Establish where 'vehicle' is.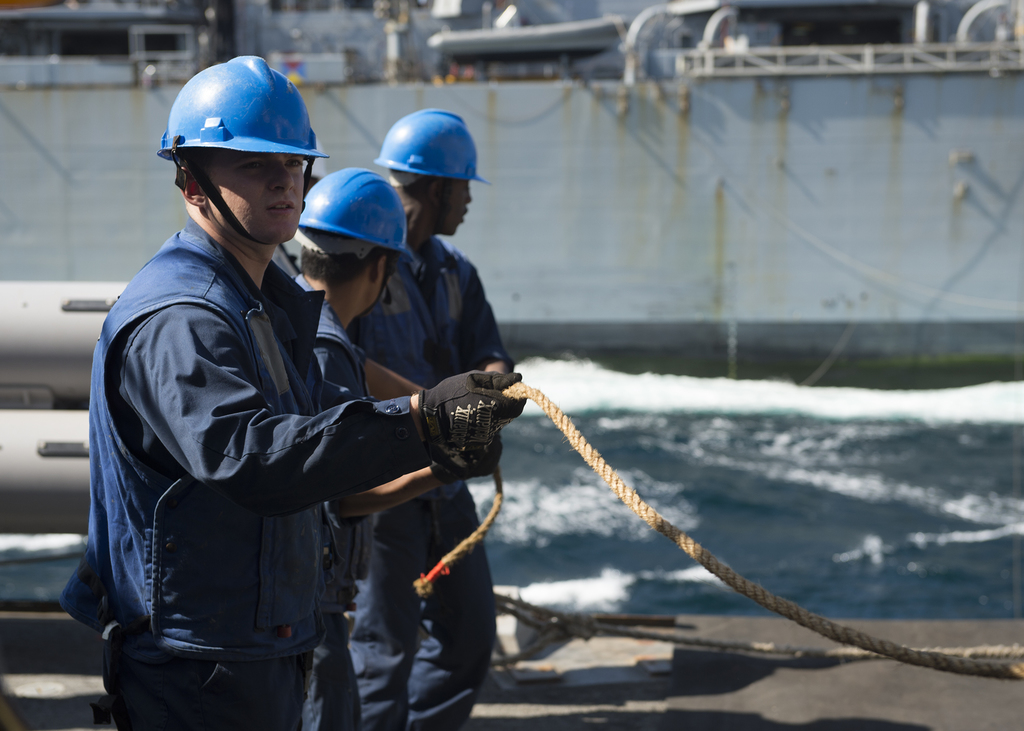
Established at l=431, t=0, r=709, b=77.
